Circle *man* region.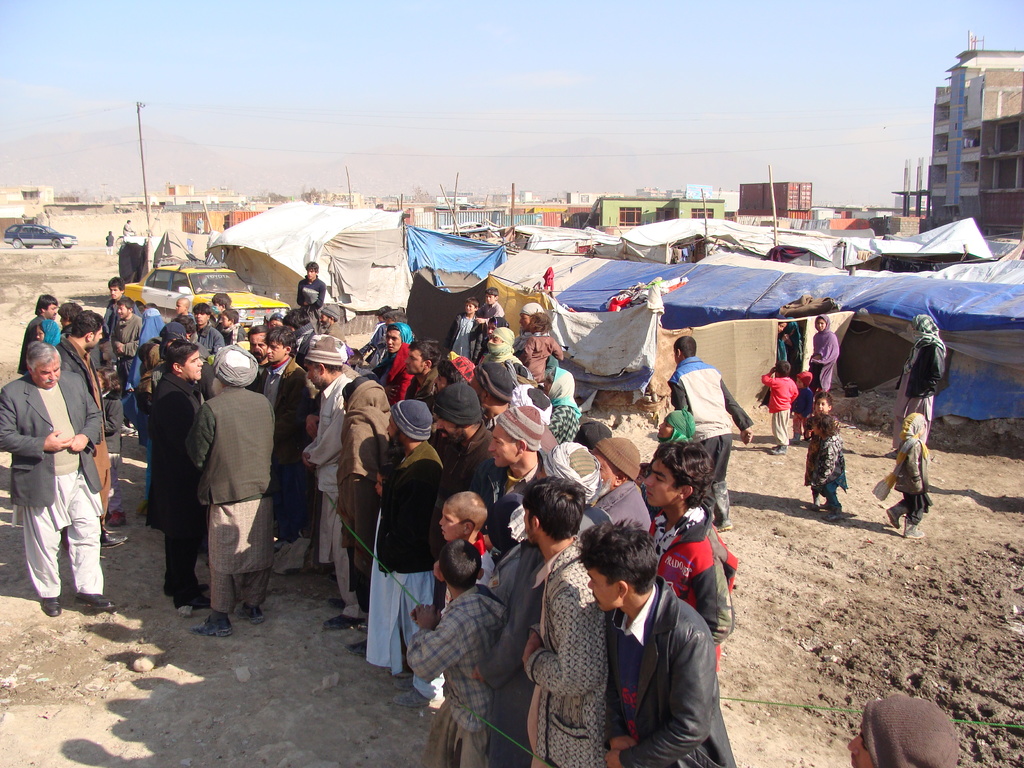
Region: box=[153, 321, 191, 389].
